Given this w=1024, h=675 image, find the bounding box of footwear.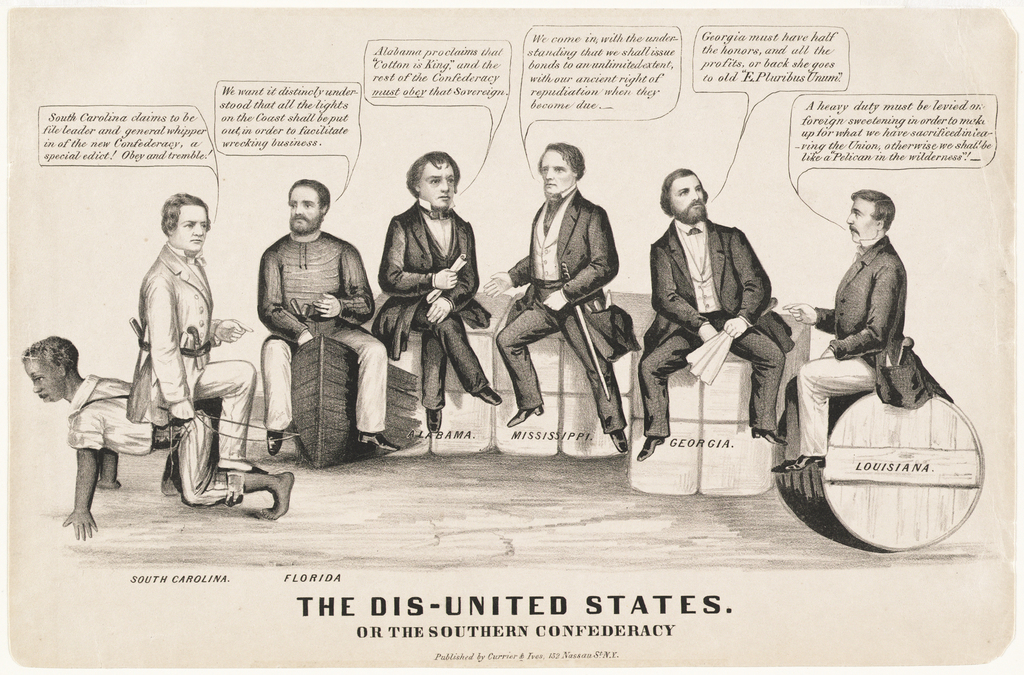
(x1=753, y1=429, x2=782, y2=448).
